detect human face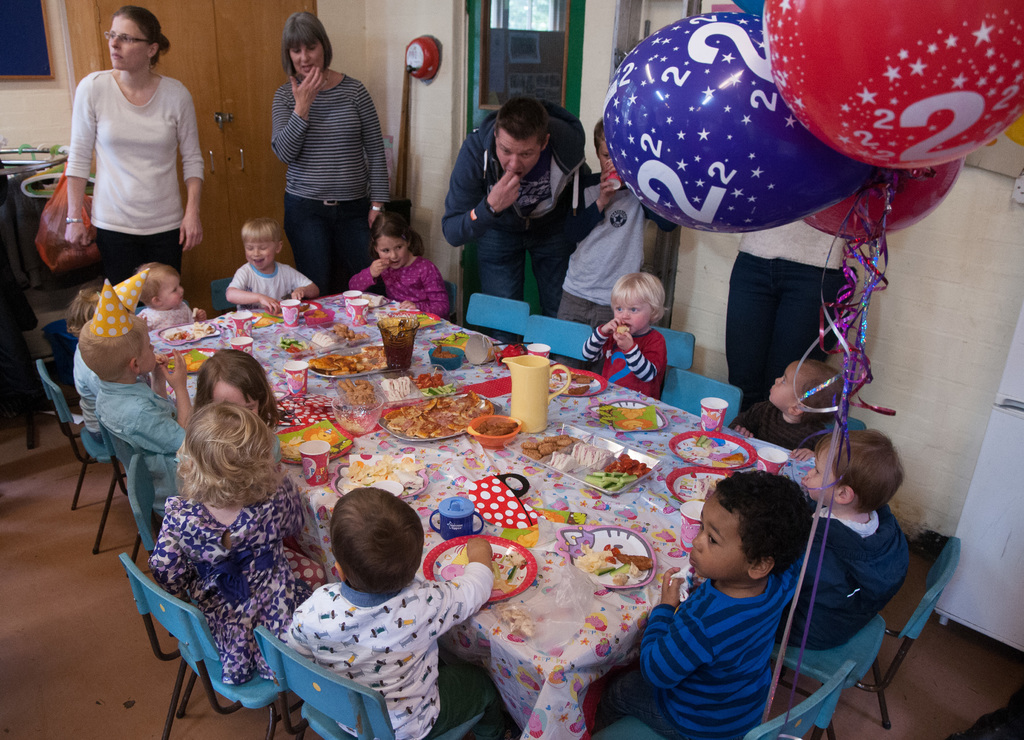
x1=377, y1=232, x2=406, y2=267
